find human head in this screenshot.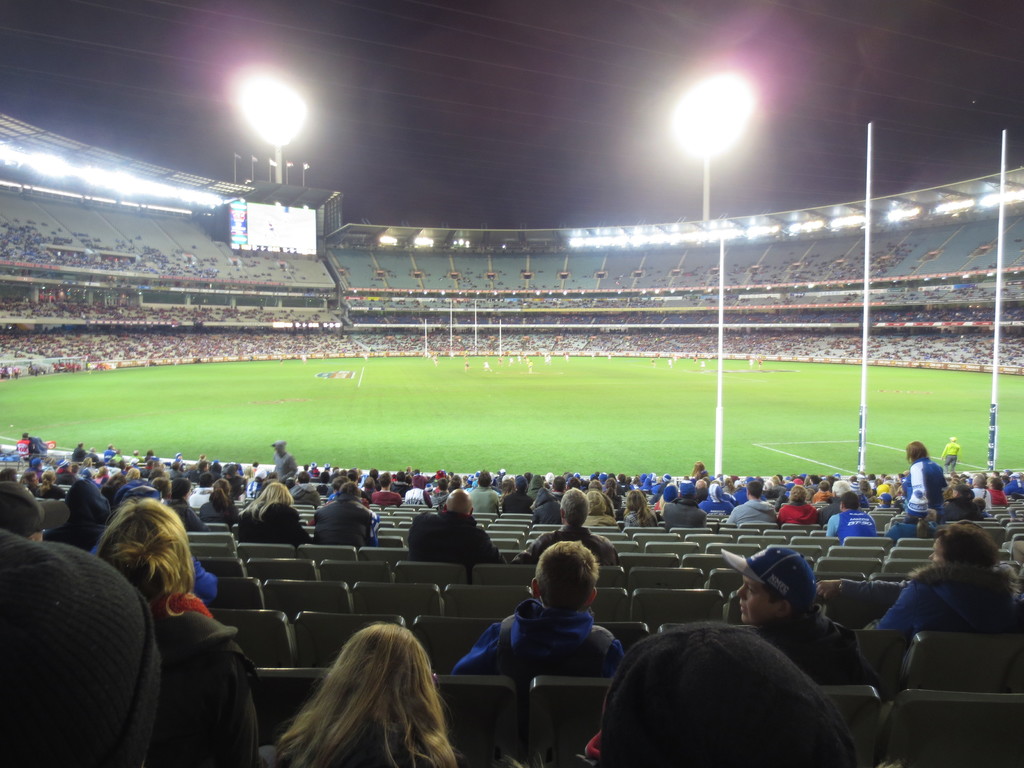
The bounding box for human head is 444, 487, 477, 519.
